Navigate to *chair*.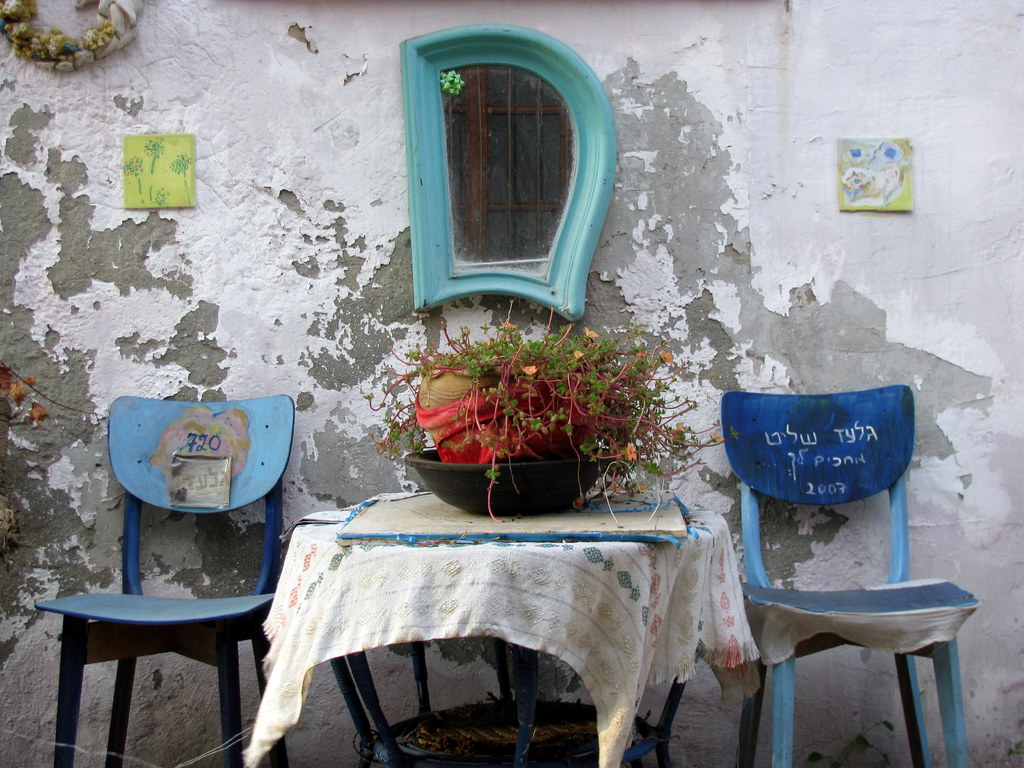
Navigation target: select_region(710, 382, 986, 748).
